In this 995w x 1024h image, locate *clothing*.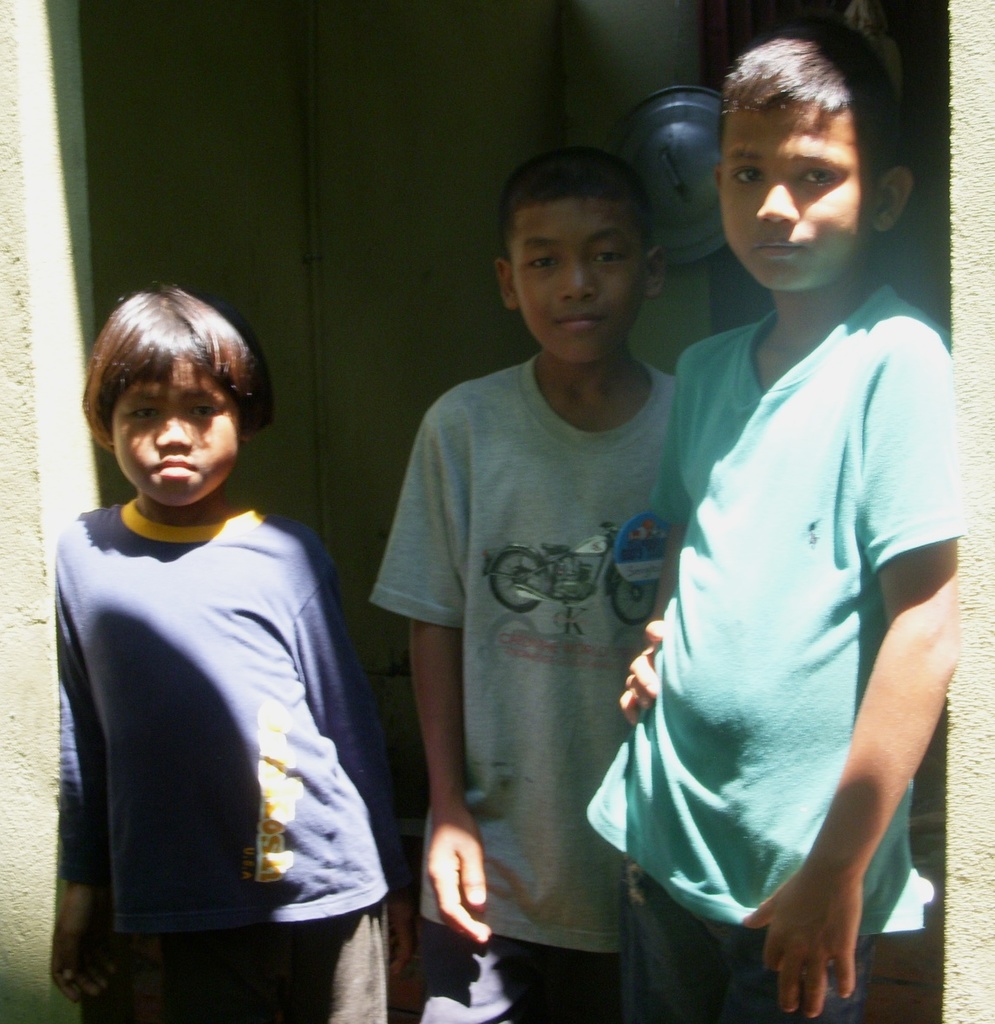
Bounding box: bbox=[54, 487, 419, 1023].
